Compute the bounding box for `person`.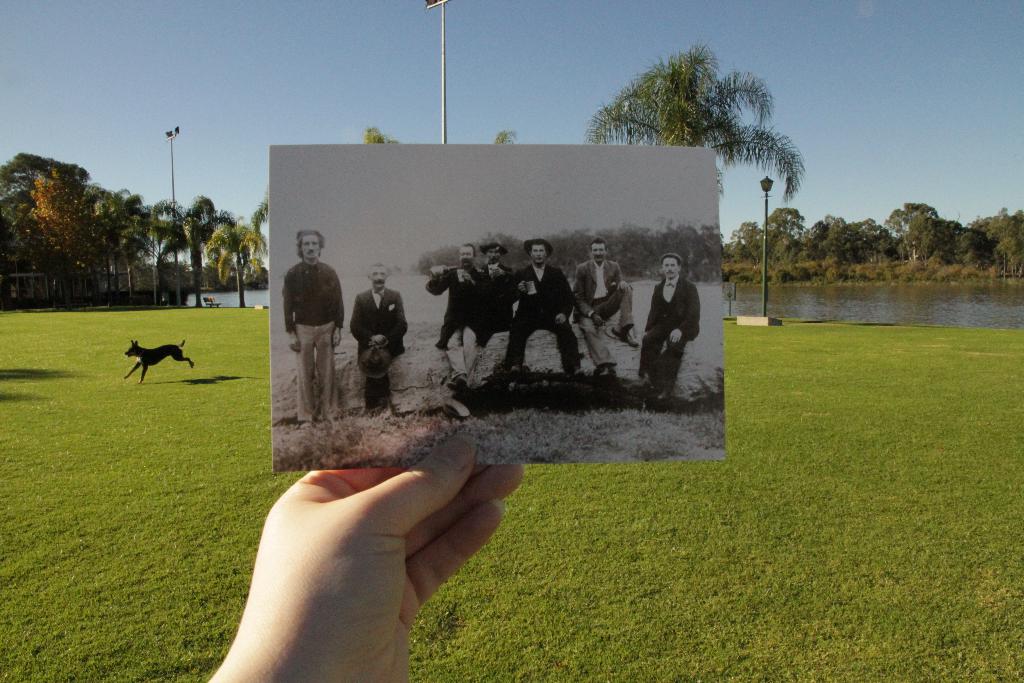
bbox(426, 243, 491, 394).
